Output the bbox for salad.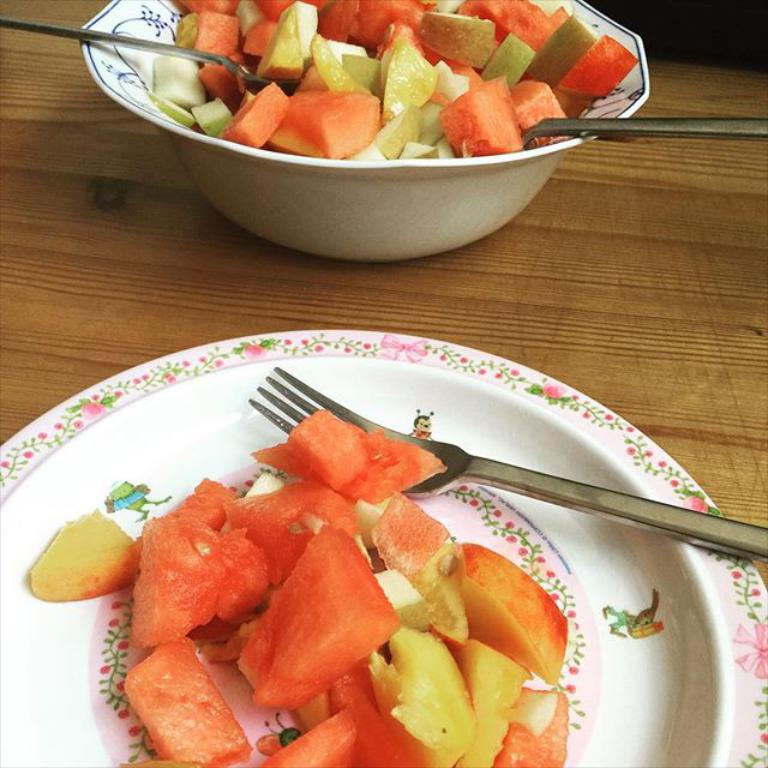
(8,385,630,767).
